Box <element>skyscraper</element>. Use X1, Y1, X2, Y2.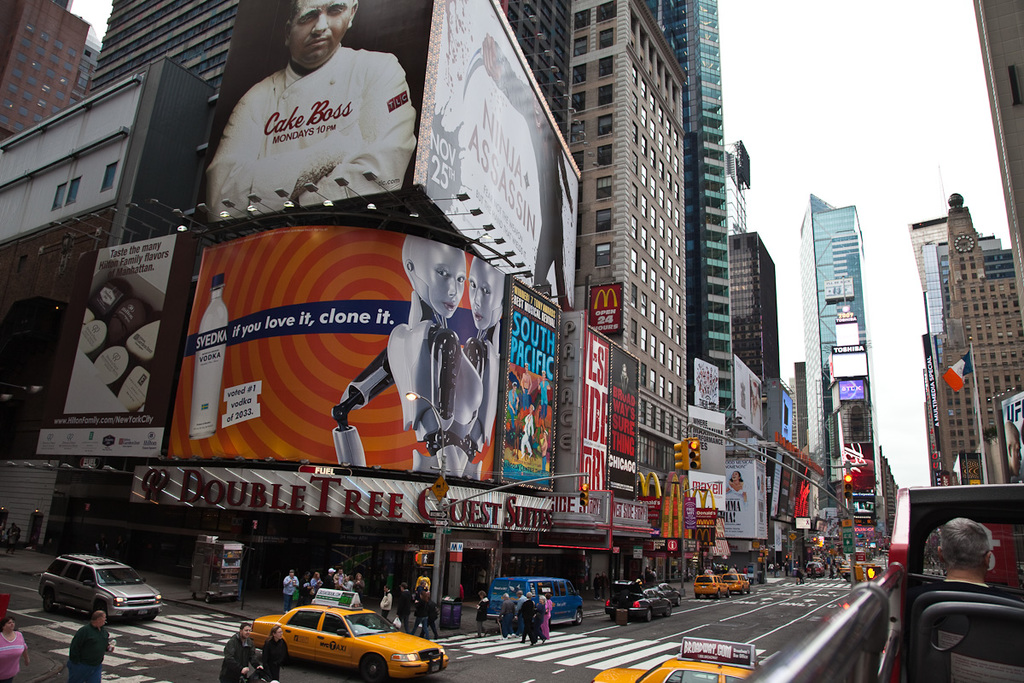
947, 190, 1014, 505.
